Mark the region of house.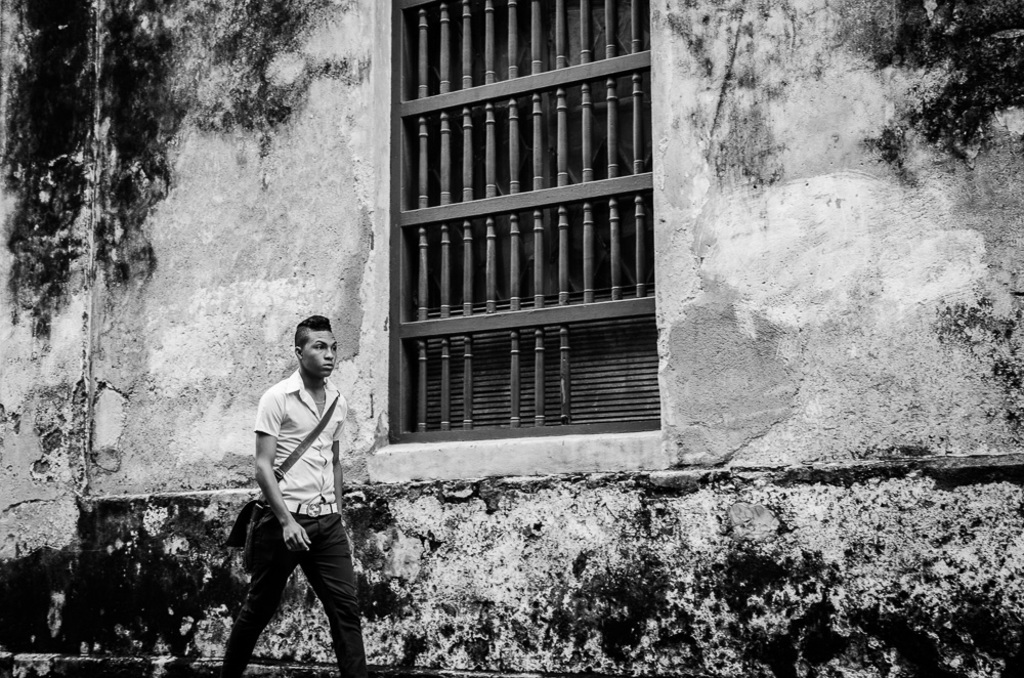
Region: 0,0,1023,677.
